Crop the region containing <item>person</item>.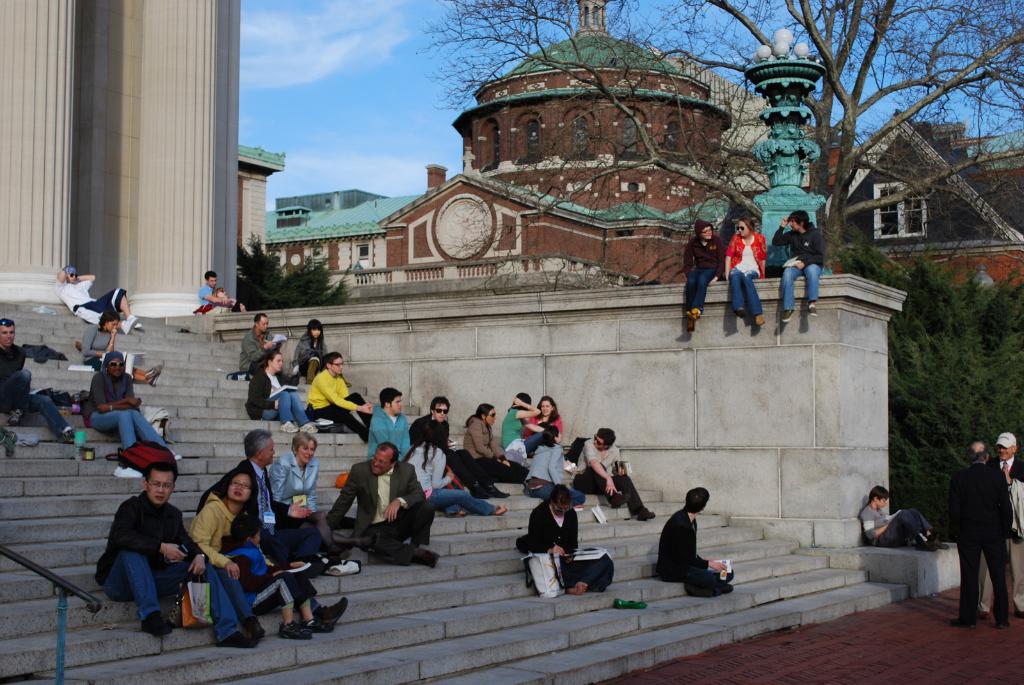
Crop region: pyautogui.locateOnScreen(412, 431, 507, 521).
